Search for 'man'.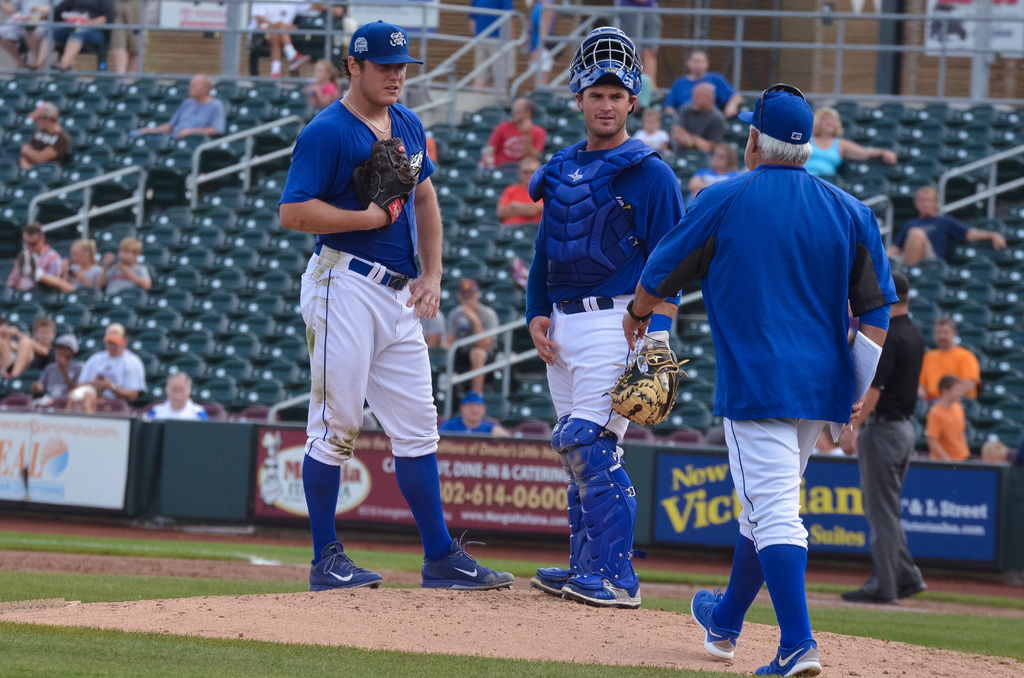
Found at [x1=129, y1=72, x2=223, y2=139].
